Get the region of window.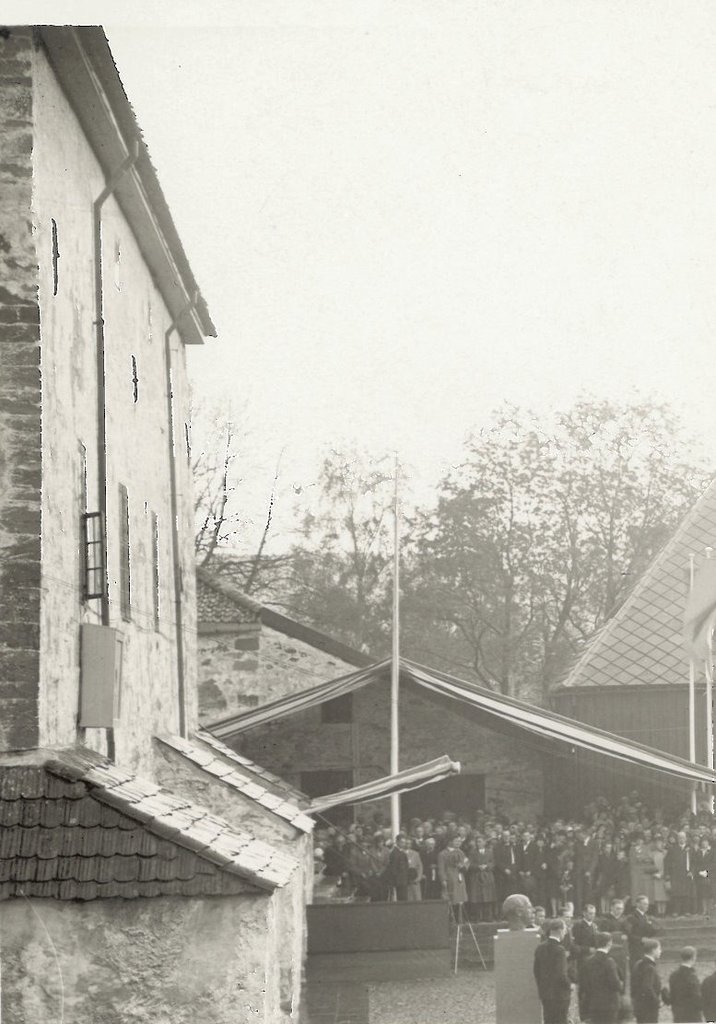
[66, 436, 111, 616].
